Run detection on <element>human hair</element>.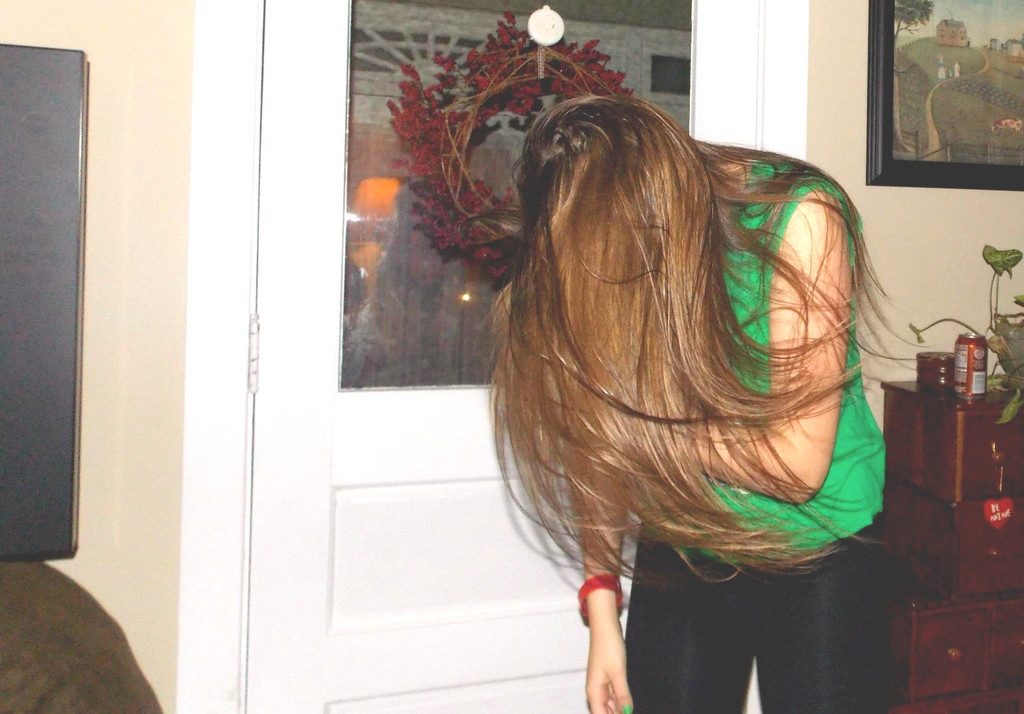
Result: box(488, 90, 884, 650).
